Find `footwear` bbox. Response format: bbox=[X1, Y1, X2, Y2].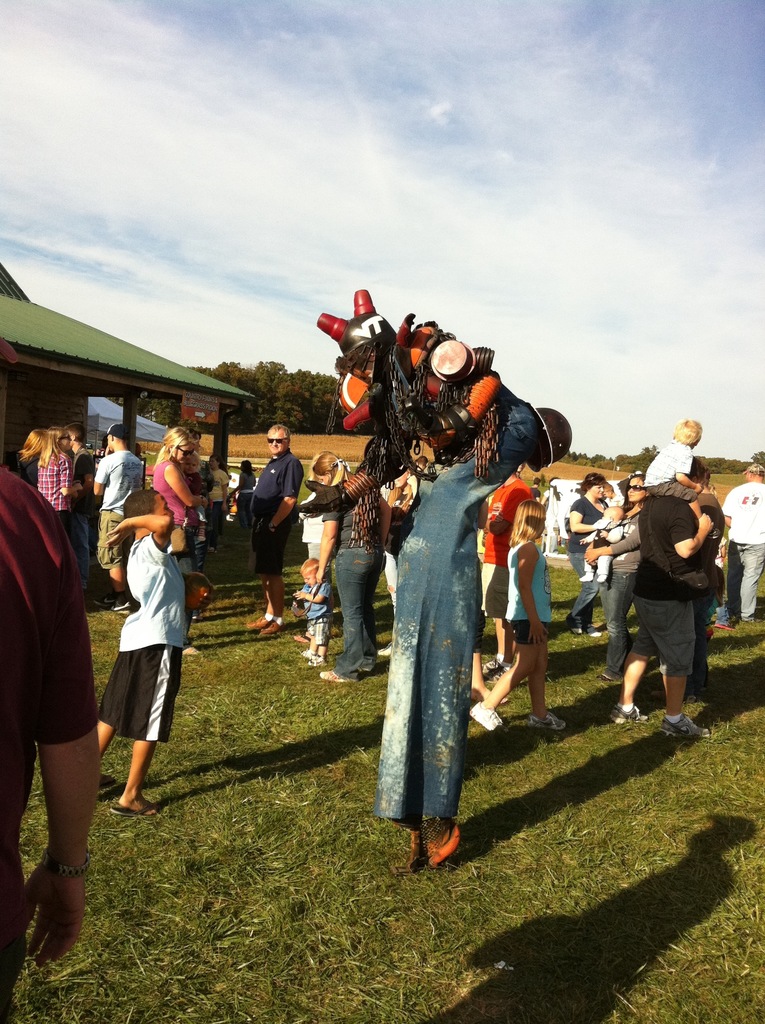
bbox=[599, 671, 622, 682].
